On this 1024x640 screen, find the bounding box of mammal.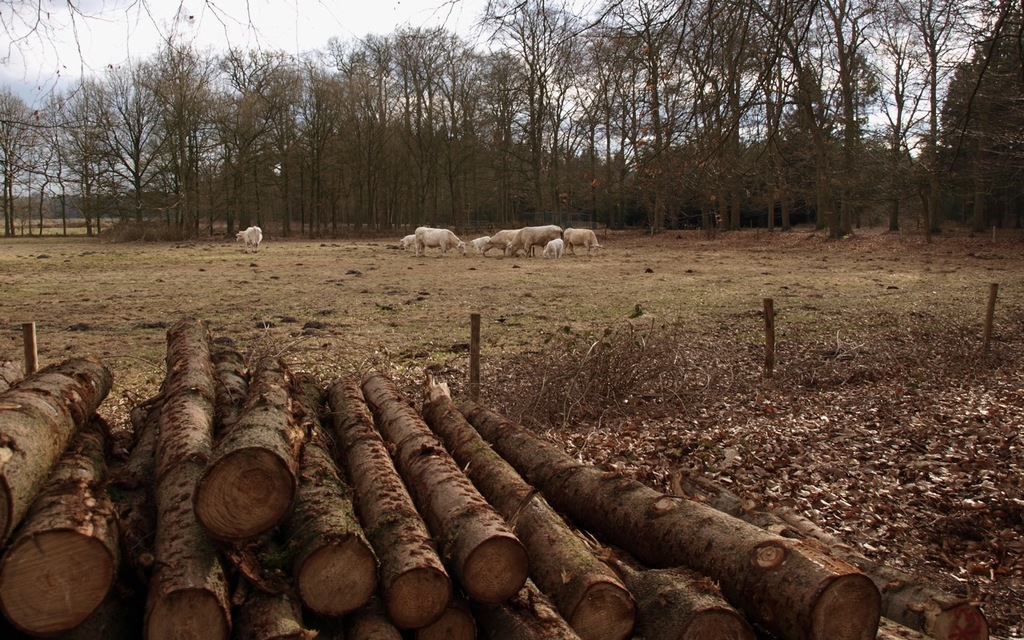
Bounding box: x1=465 y1=237 x2=486 y2=255.
